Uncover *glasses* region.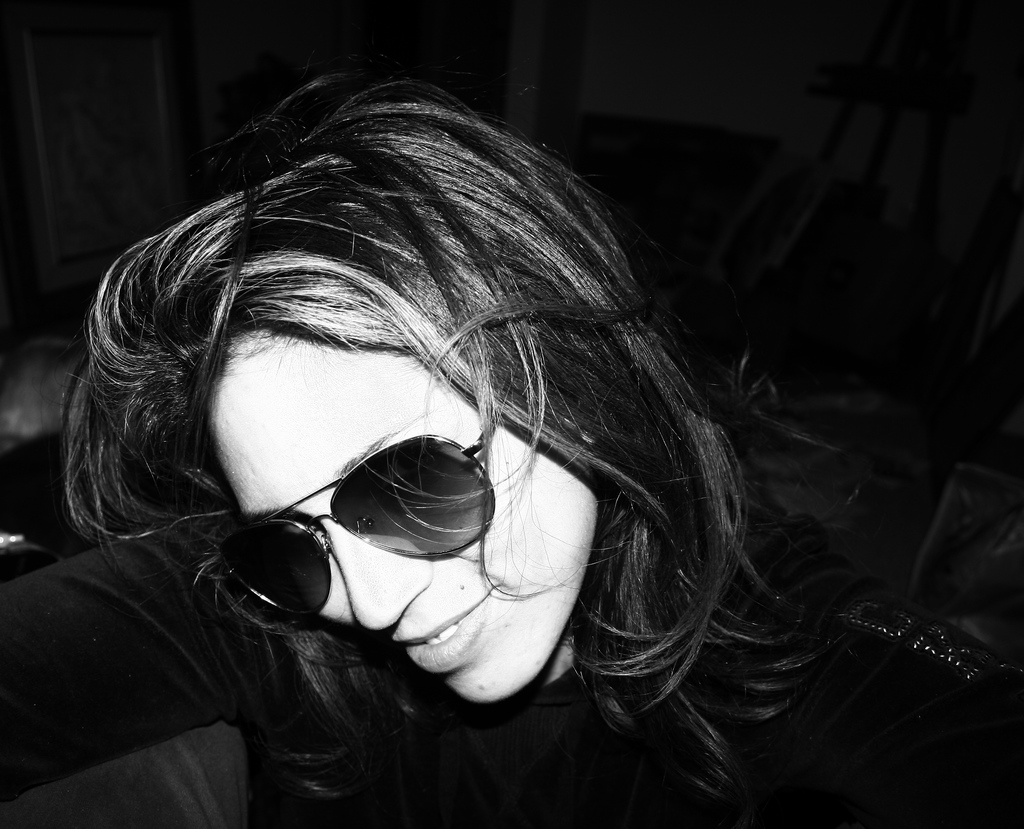
Uncovered: x1=198 y1=399 x2=505 y2=627.
